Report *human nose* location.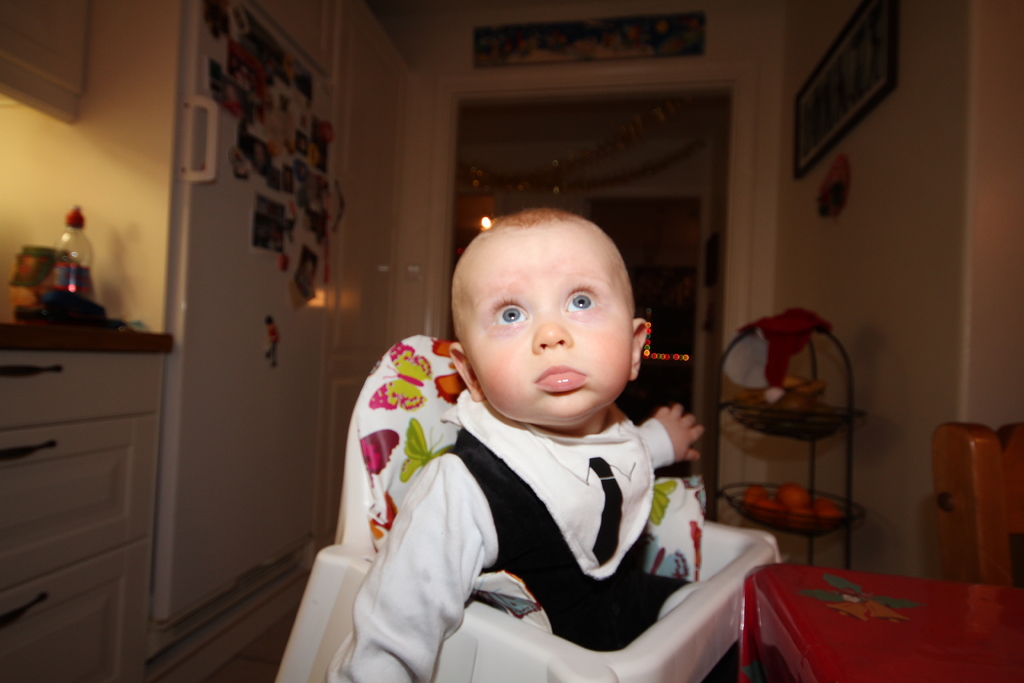
Report: BBox(531, 312, 574, 353).
